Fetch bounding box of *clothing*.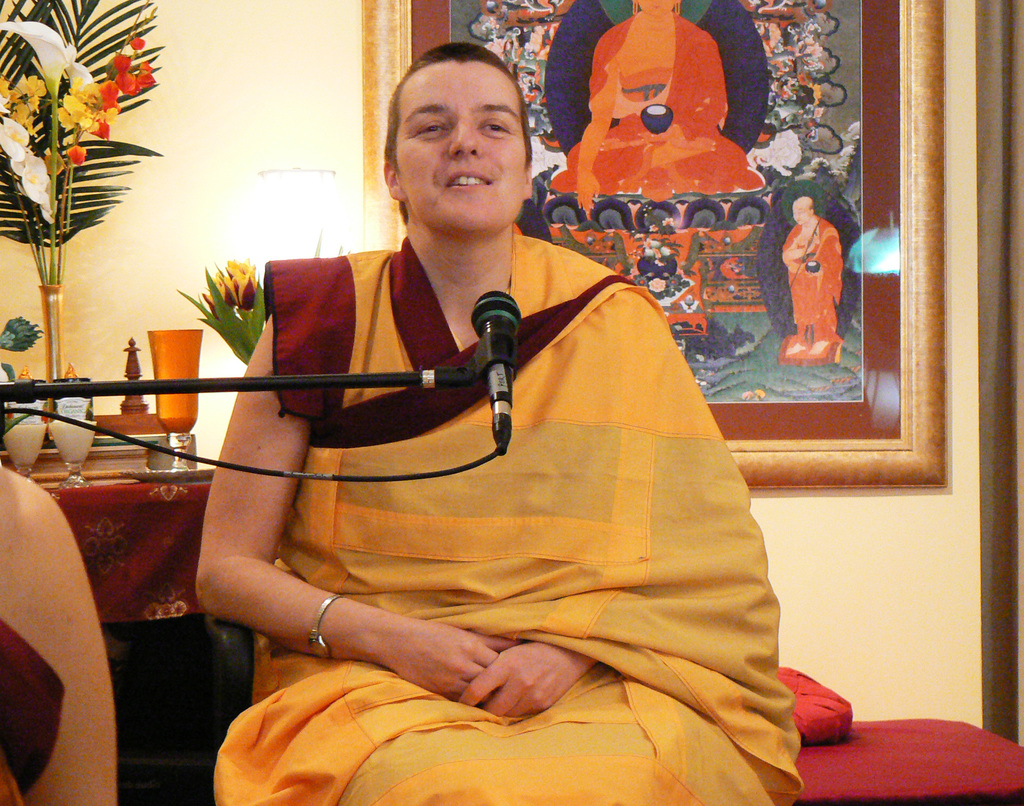
Bbox: bbox(0, 620, 68, 805).
